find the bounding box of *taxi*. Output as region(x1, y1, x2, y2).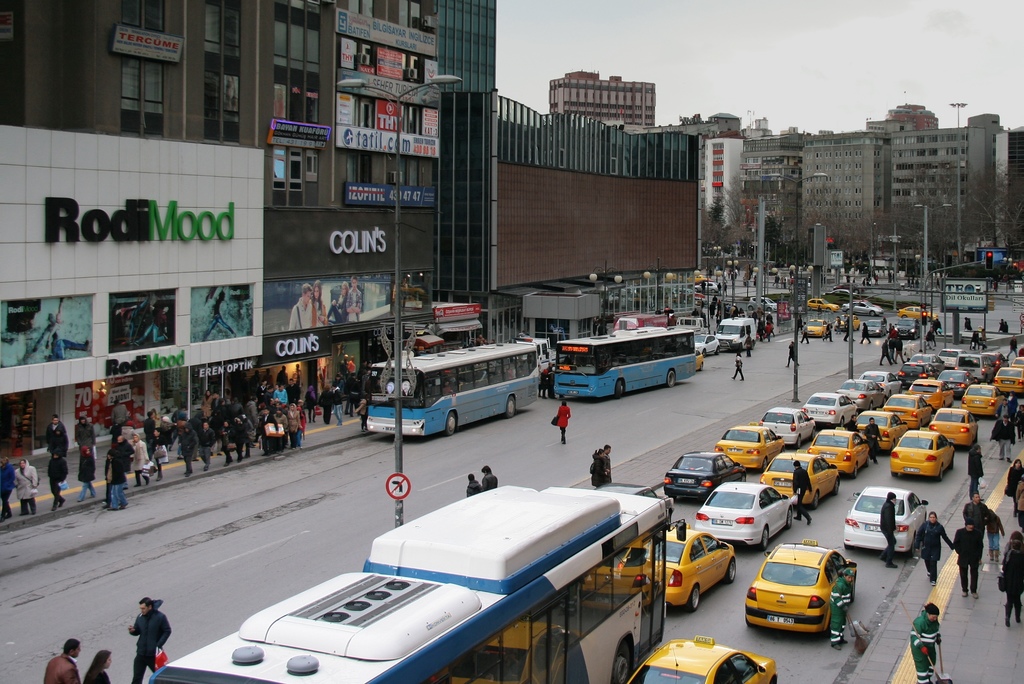
region(835, 313, 865, 336).
